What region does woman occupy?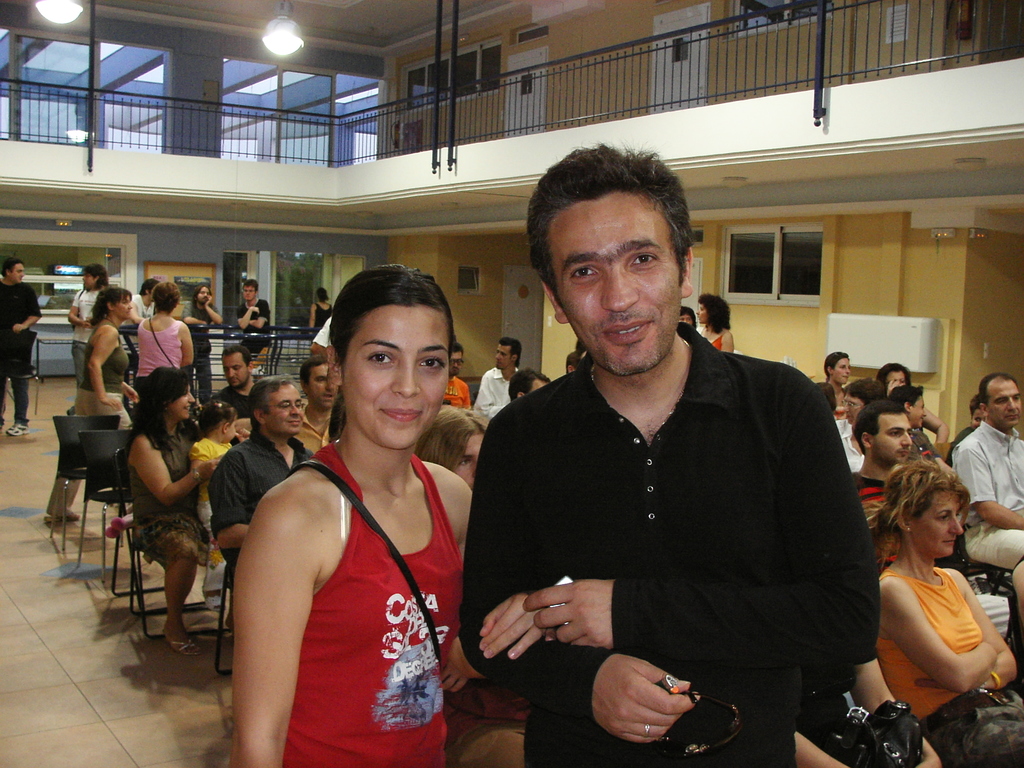
(x1=222, y1=285, x2=472, y2=767).
